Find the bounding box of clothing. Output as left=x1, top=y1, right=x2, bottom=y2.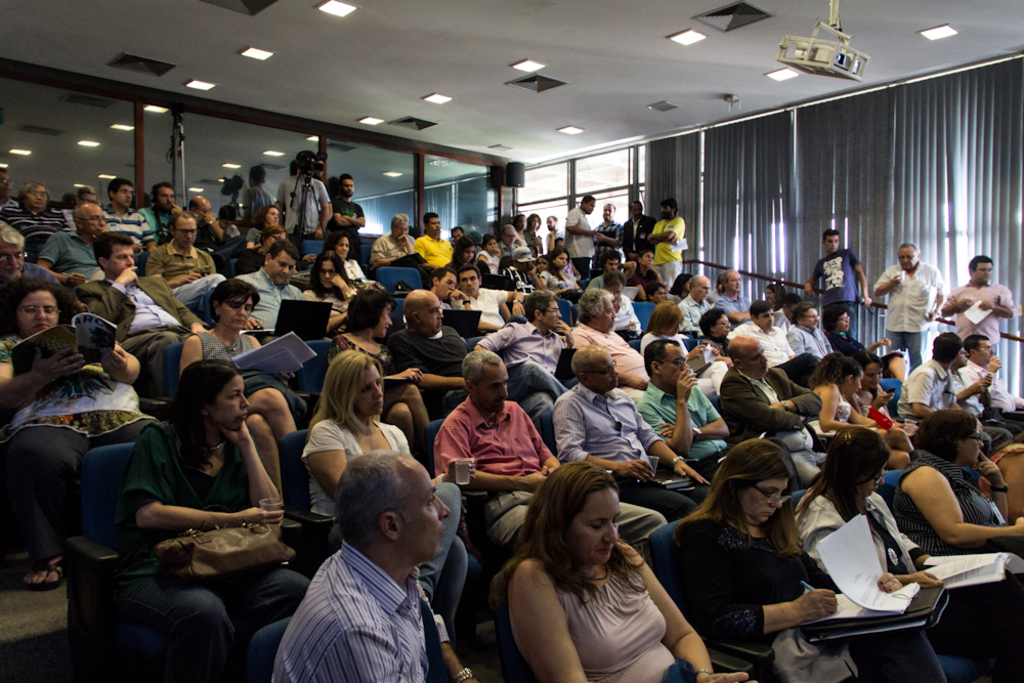
left=555, top=384, right=690, bottom=507.
